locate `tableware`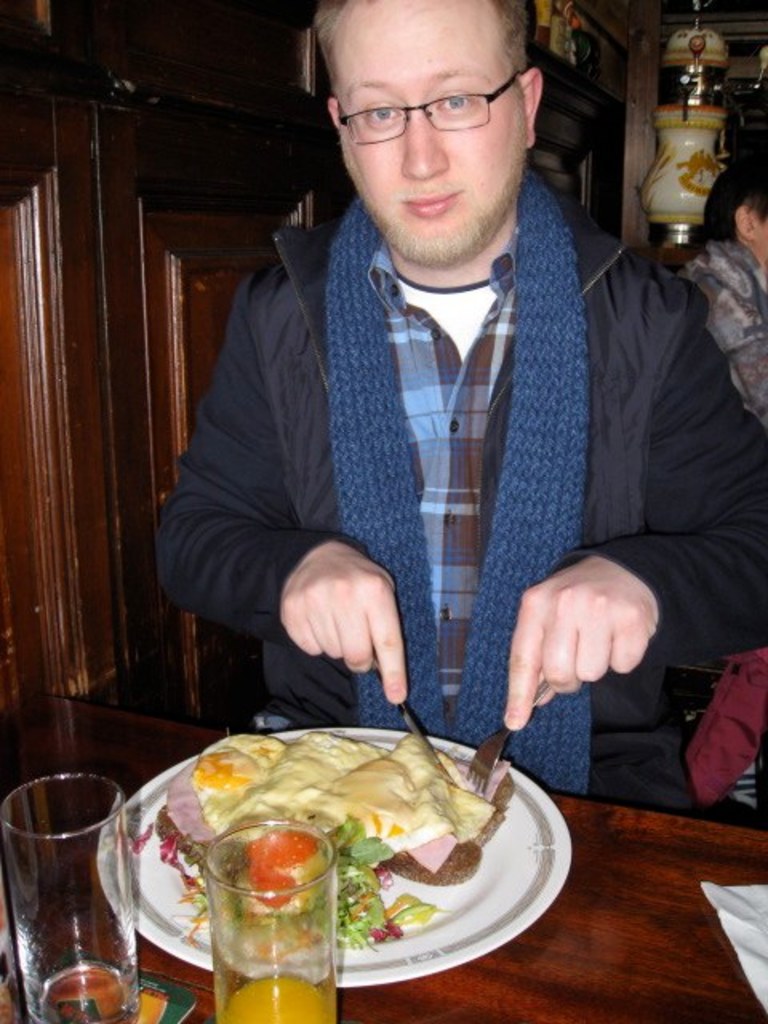
[x1=104, y1=722, x2=579, y2=994]
